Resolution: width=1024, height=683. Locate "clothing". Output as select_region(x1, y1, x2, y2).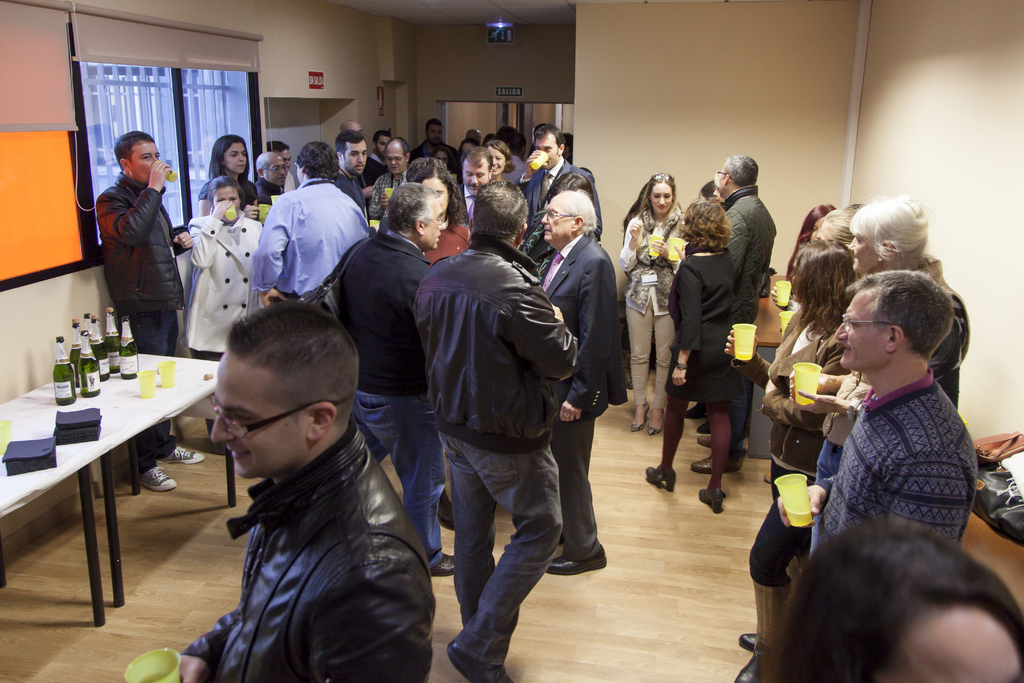
select_region(504, 152, 606, 257).
